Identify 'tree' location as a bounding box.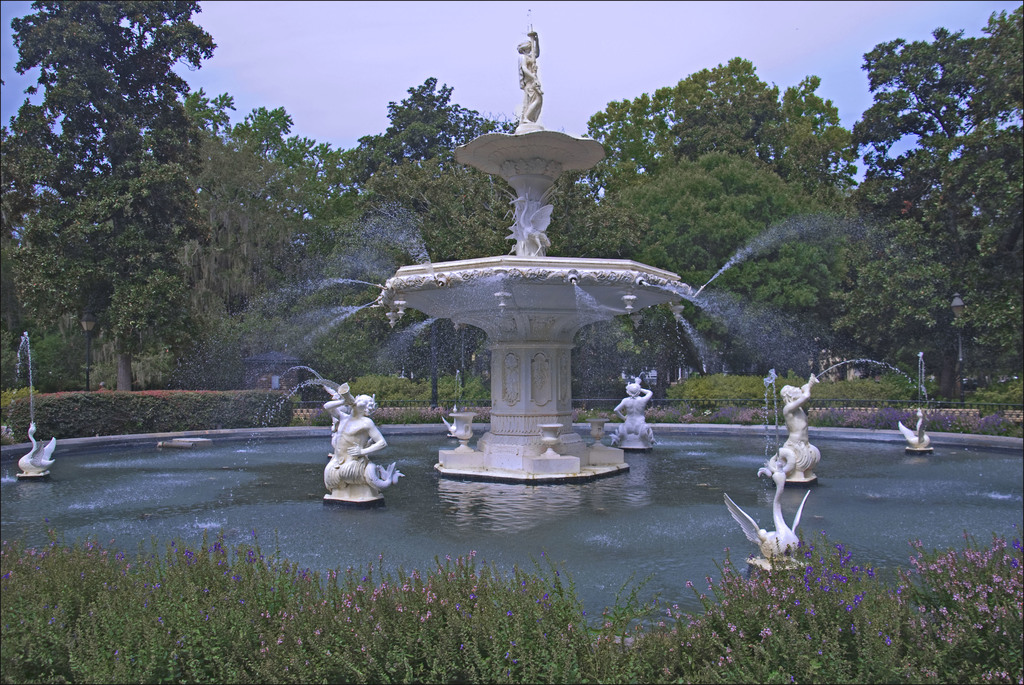
box(0, 0, 216, 395).
